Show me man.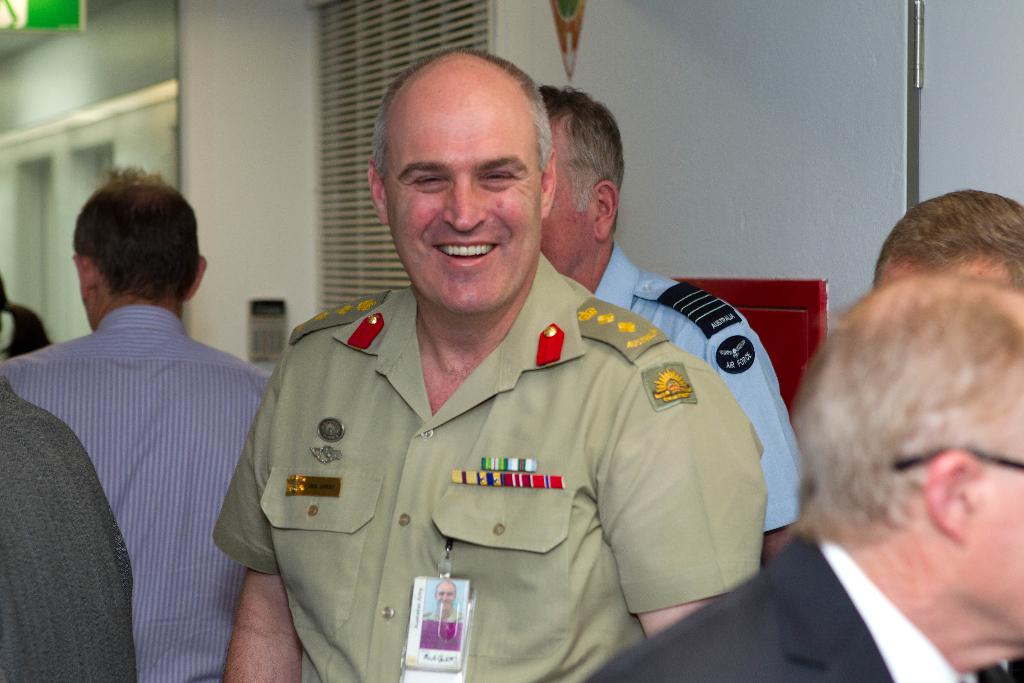
man is here: 584/279/1023/682.
